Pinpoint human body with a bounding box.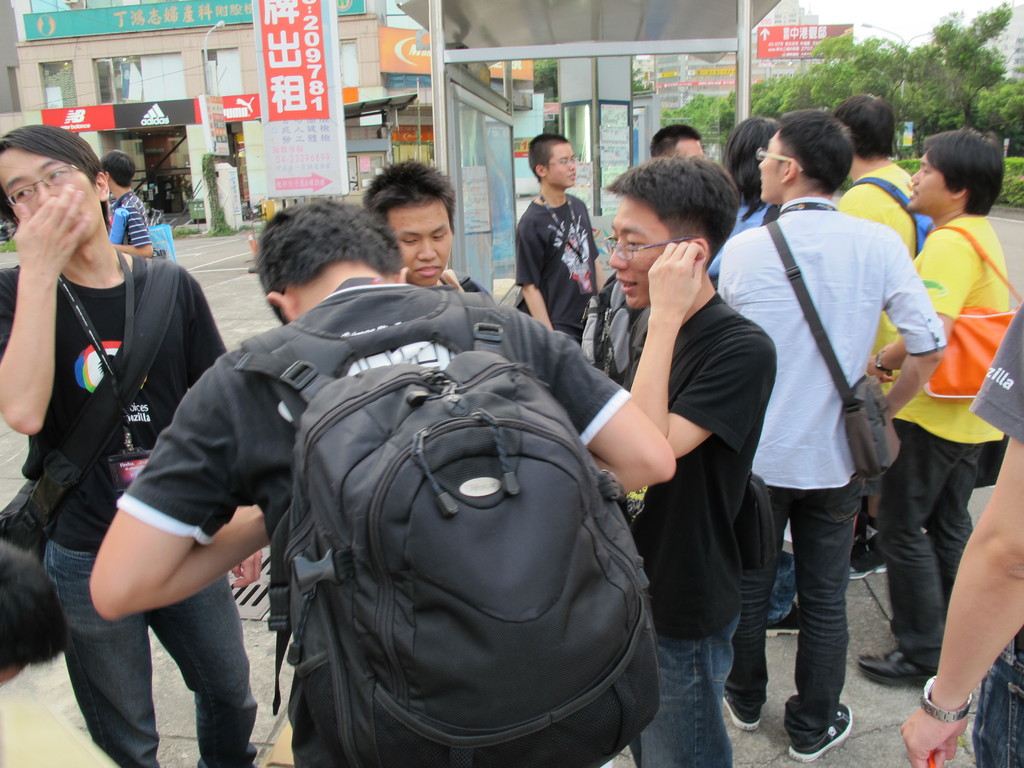
bbox(830, 90, 932, 415).
